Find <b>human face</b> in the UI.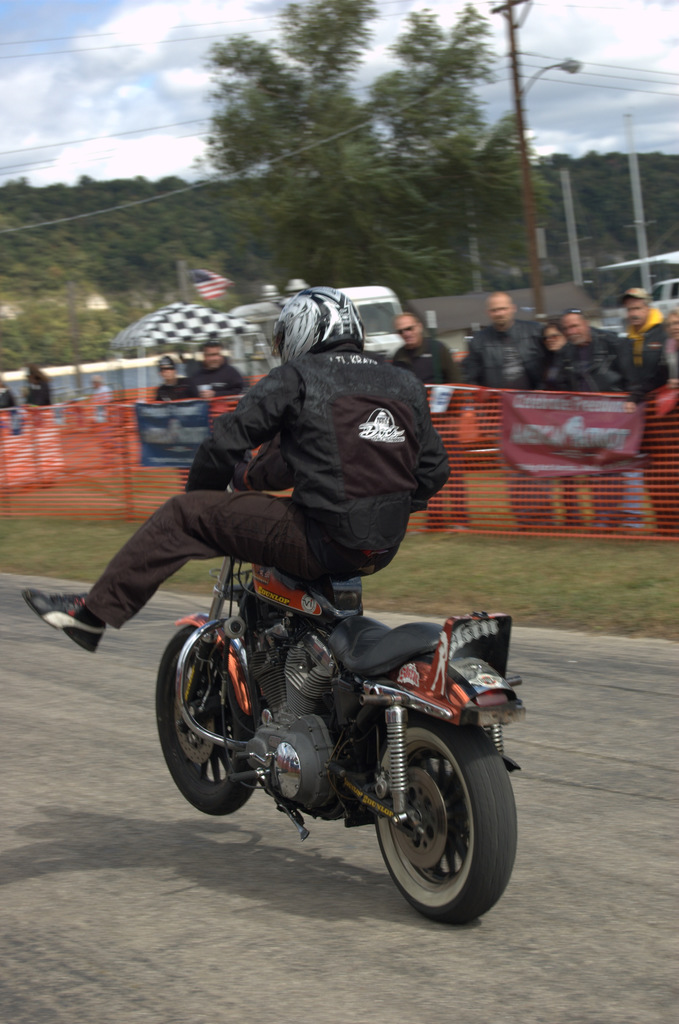
UI element at box=[158, 364, 172, 380].
